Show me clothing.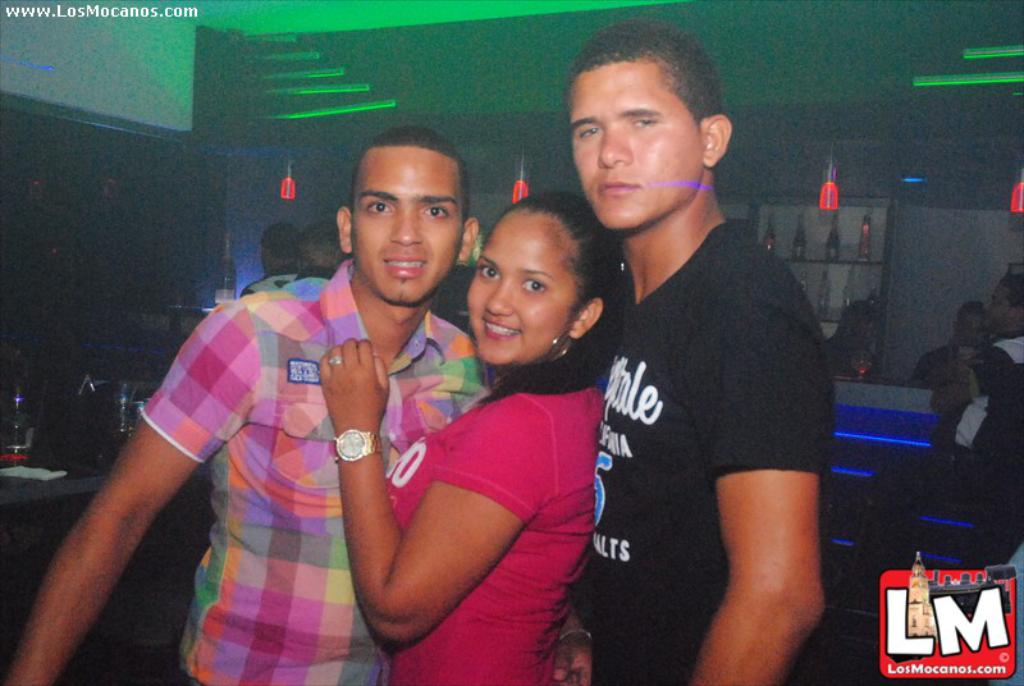
clothing is here: [left=914, top=339, right=978, bottom=389].
